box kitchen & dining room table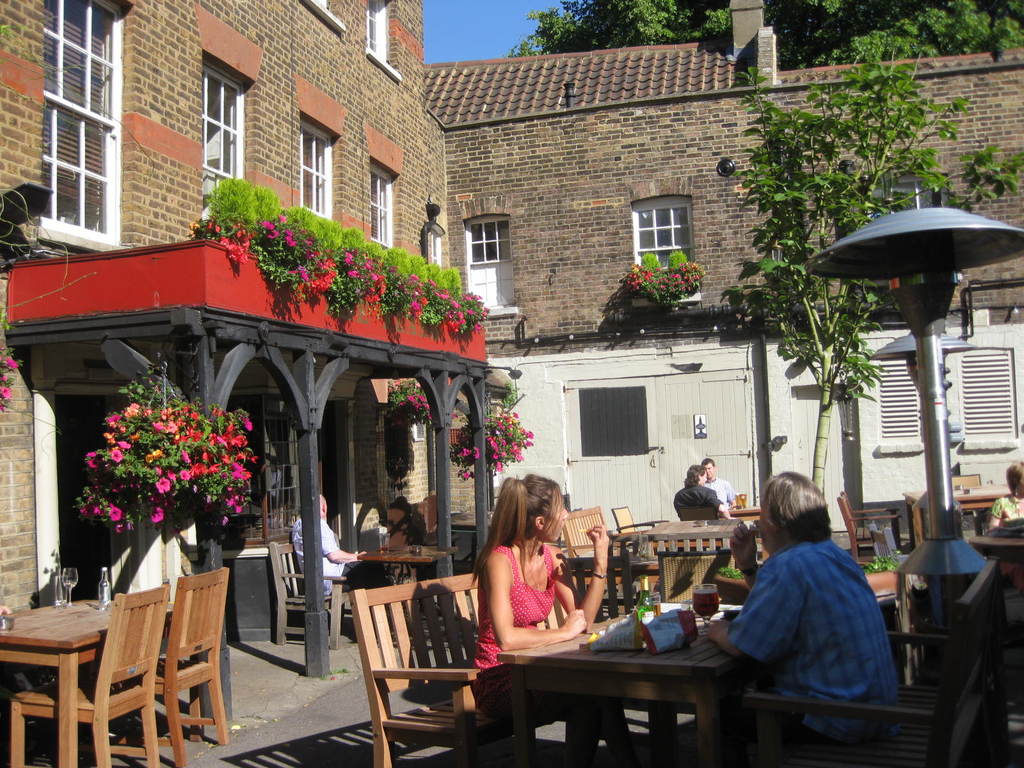
pyautogui.locateOnScreen(0, 566, 227, 767)
